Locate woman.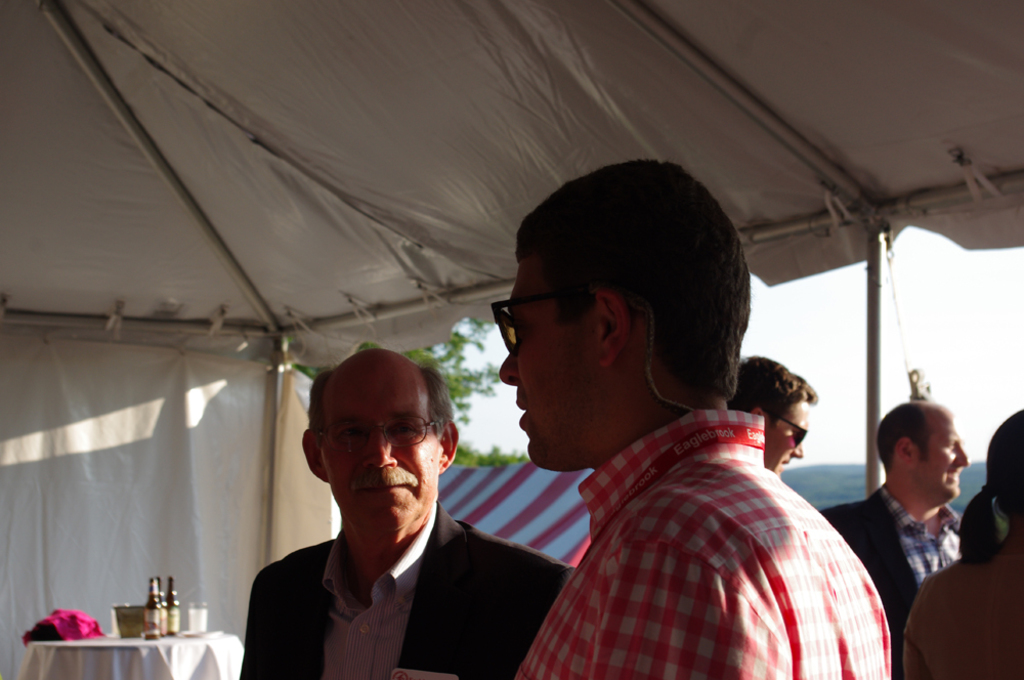
Bounding box: region(900, 413, 1023, 679).
